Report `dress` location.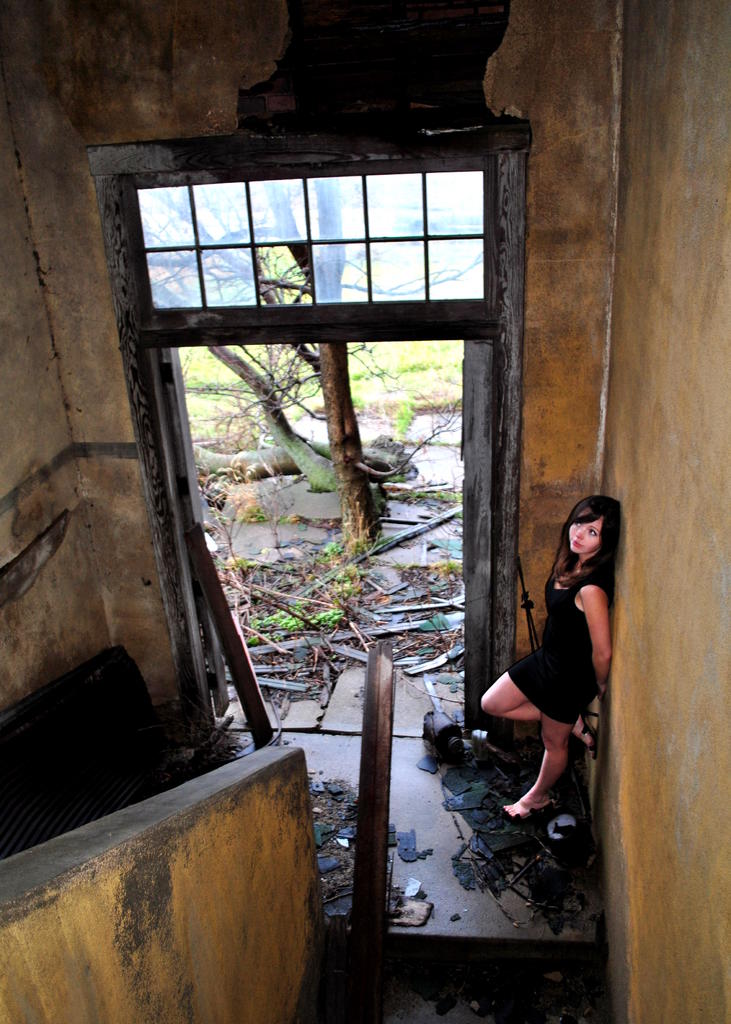
Report: 500 573 613 726.
